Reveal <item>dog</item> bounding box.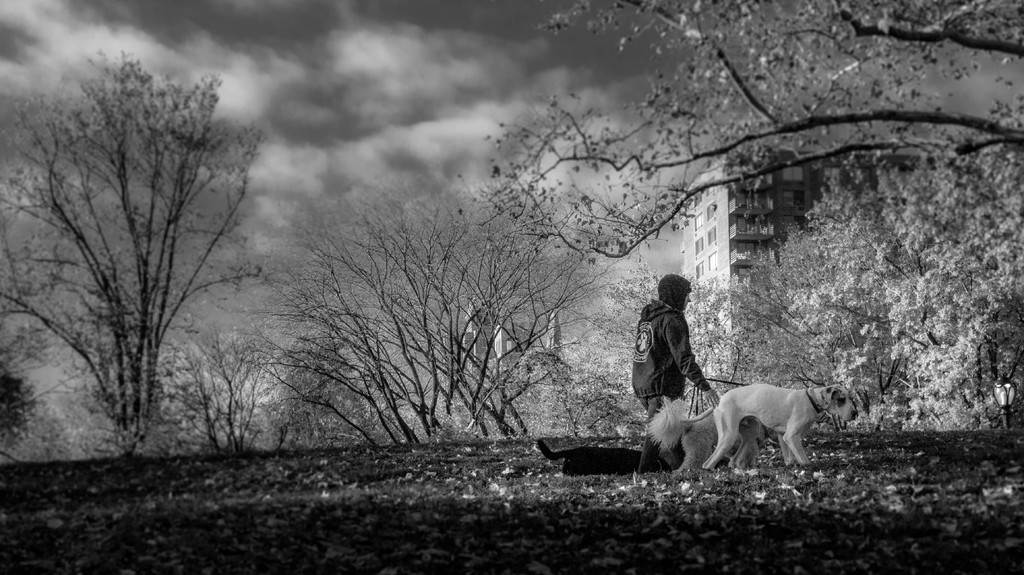
Revealed: pyautogui.locateOnScreen(646, 395, 784, 471).
